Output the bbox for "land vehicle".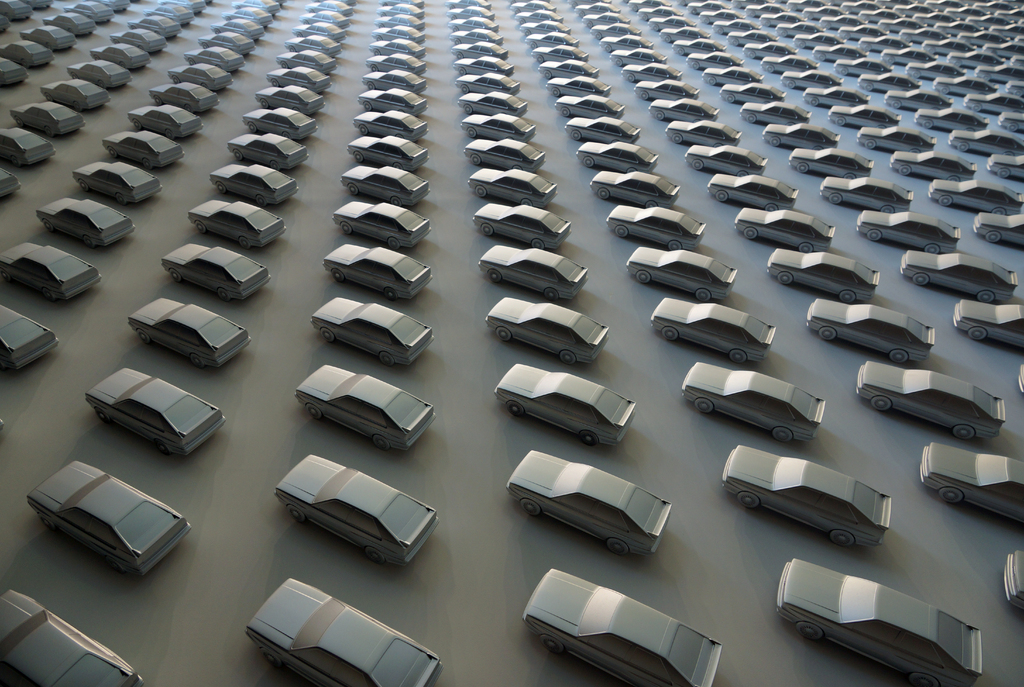
Rect(681, 363, 828, 444).
